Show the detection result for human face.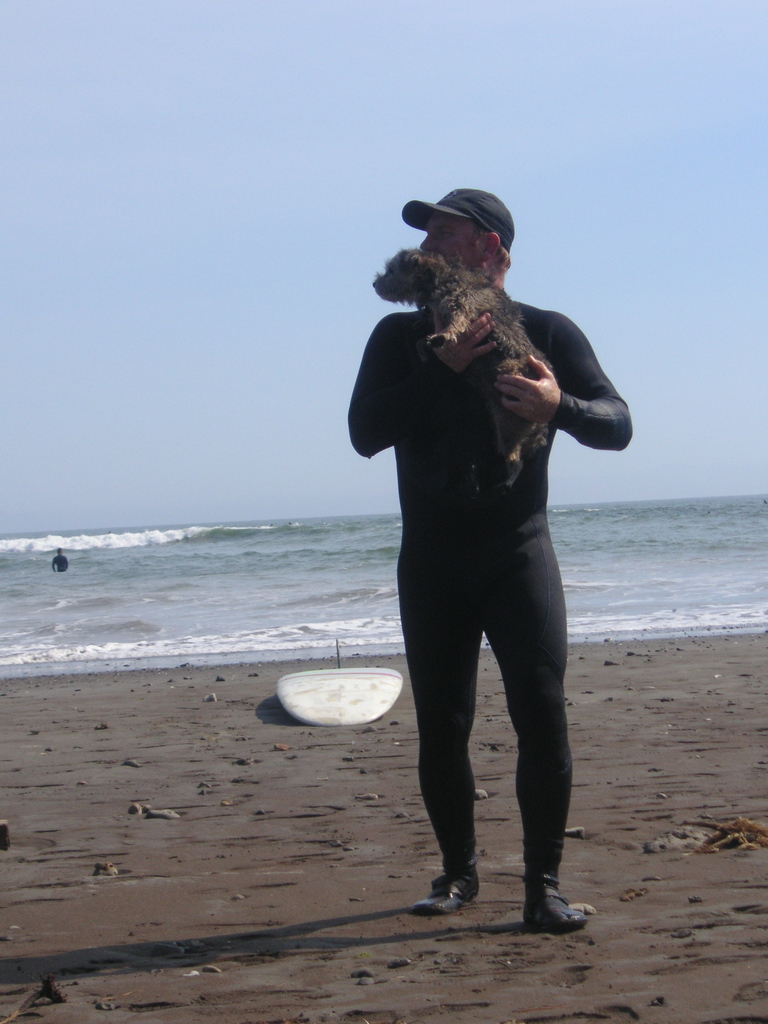
{"left": 420, "top": 215, "right": 477, "bottom": 269}.
